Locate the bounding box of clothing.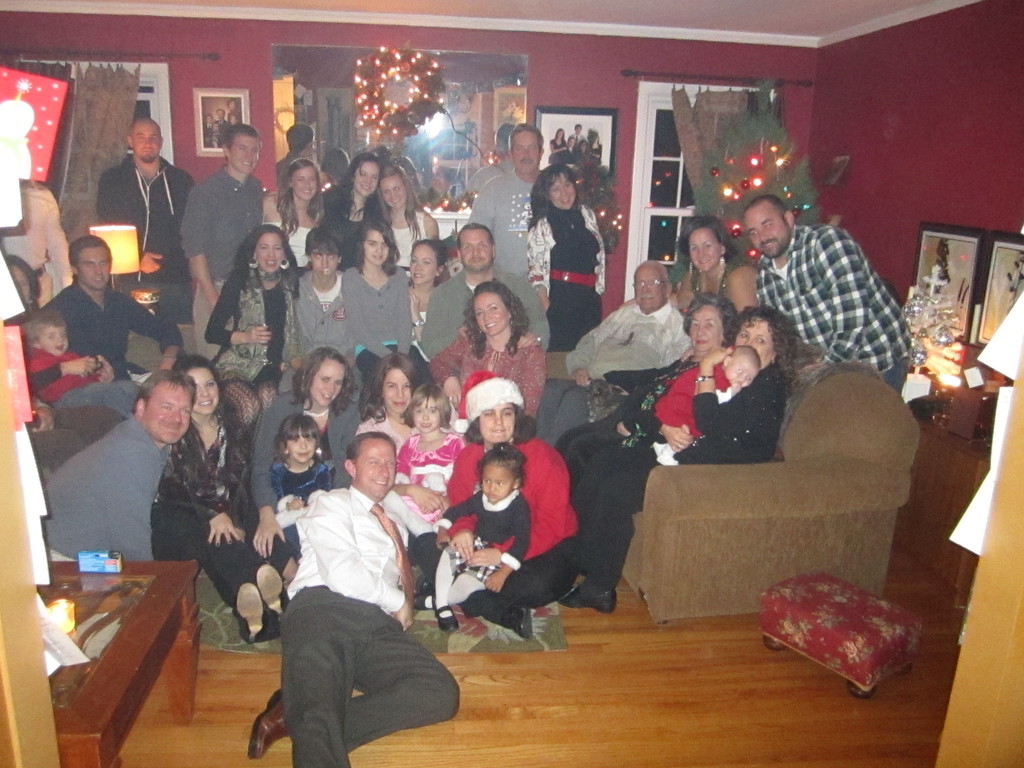
Bounding box: pyautogui.locateOnScreen(275, 151, 301, 191).
